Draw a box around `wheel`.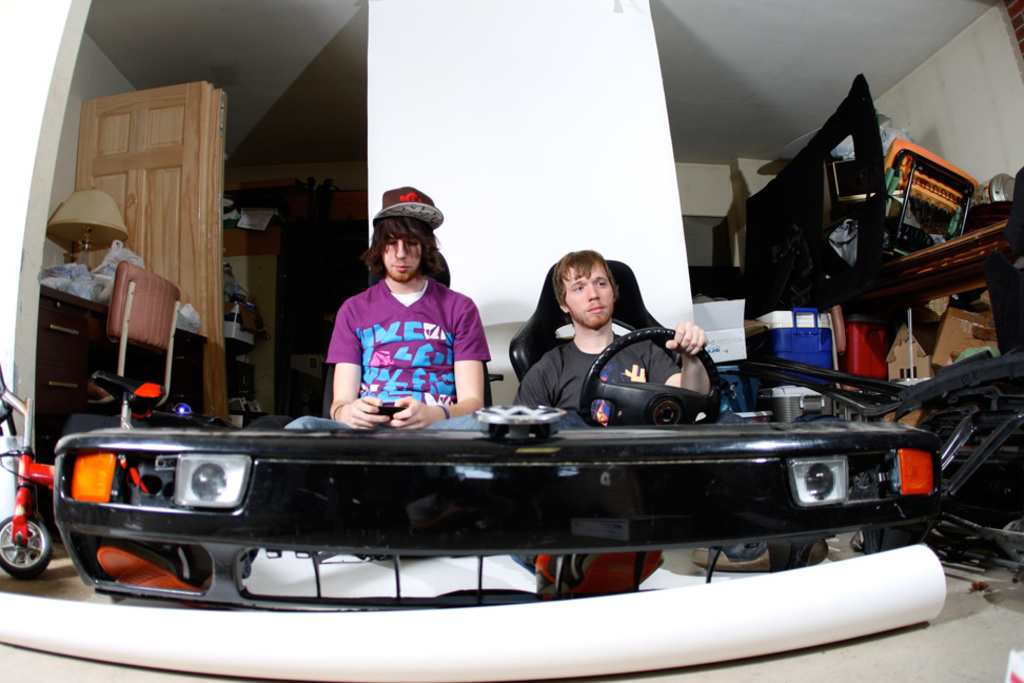
detection(0, 513, 48, 577).
